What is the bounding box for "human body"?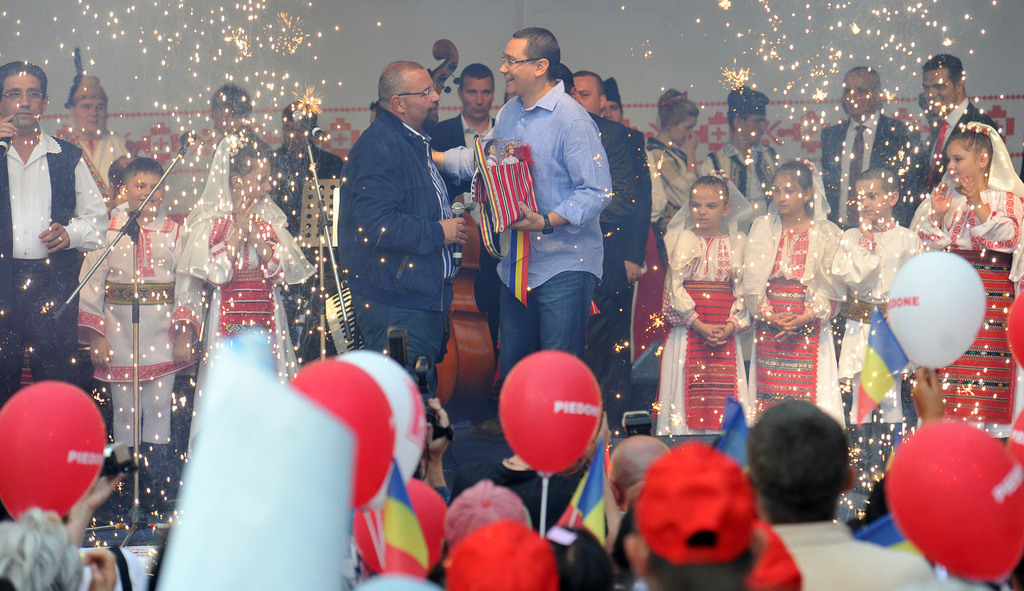
box=[640, 90, 706, 258].
